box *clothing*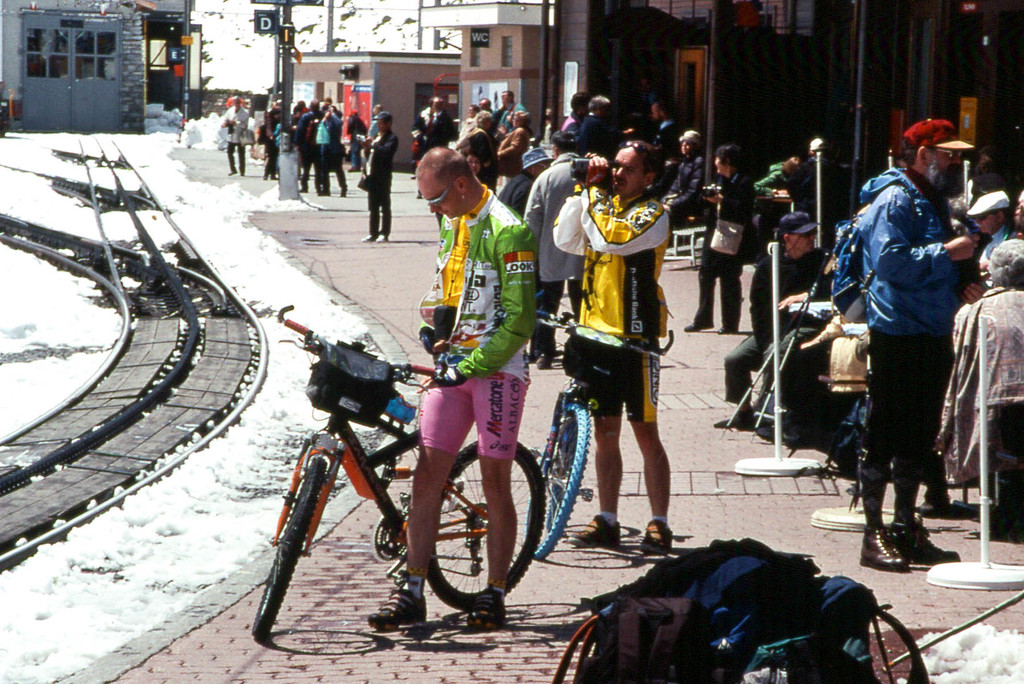
(x1=695, y1=170, x2=754, y2=331)
